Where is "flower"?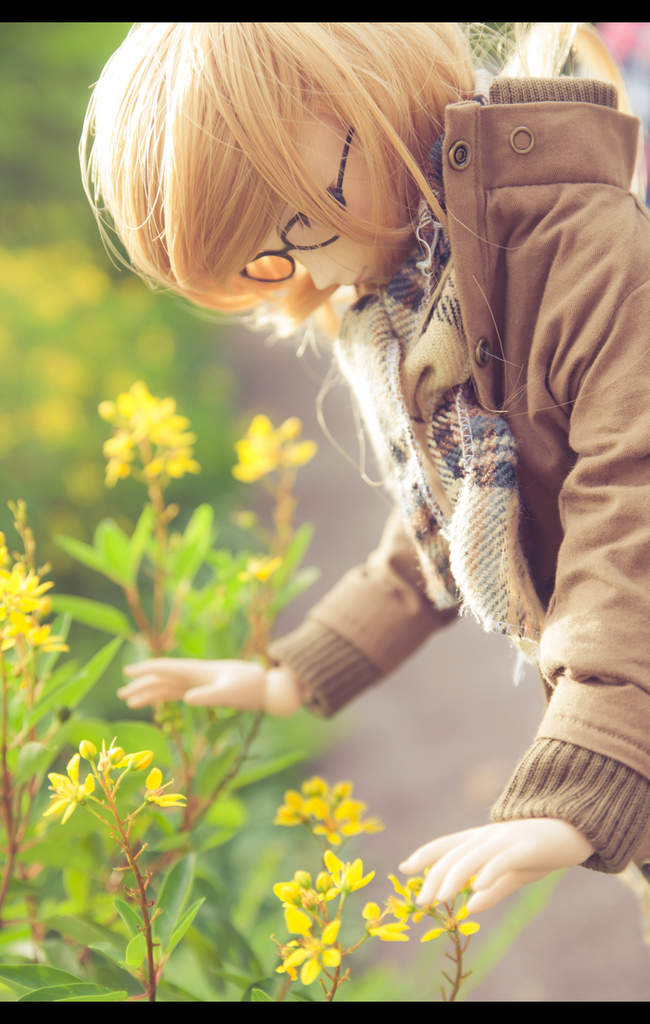
left=313, top=843, right=375, bottom=890.
